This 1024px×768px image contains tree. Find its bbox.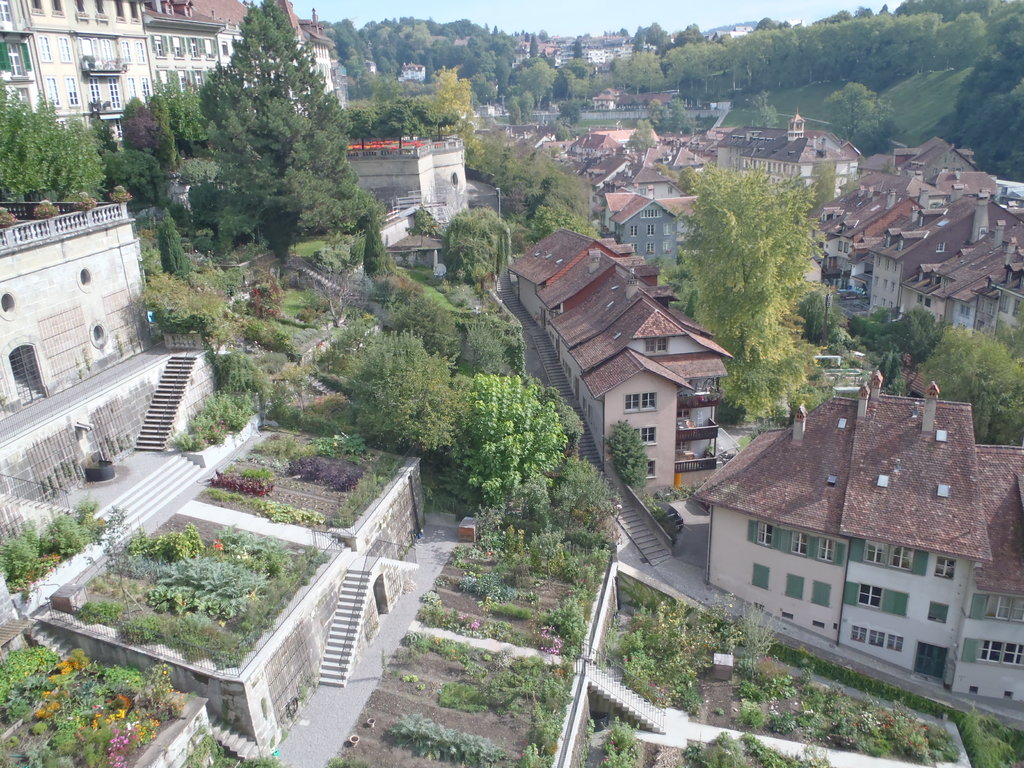
box(863, 11, 954, 90).
